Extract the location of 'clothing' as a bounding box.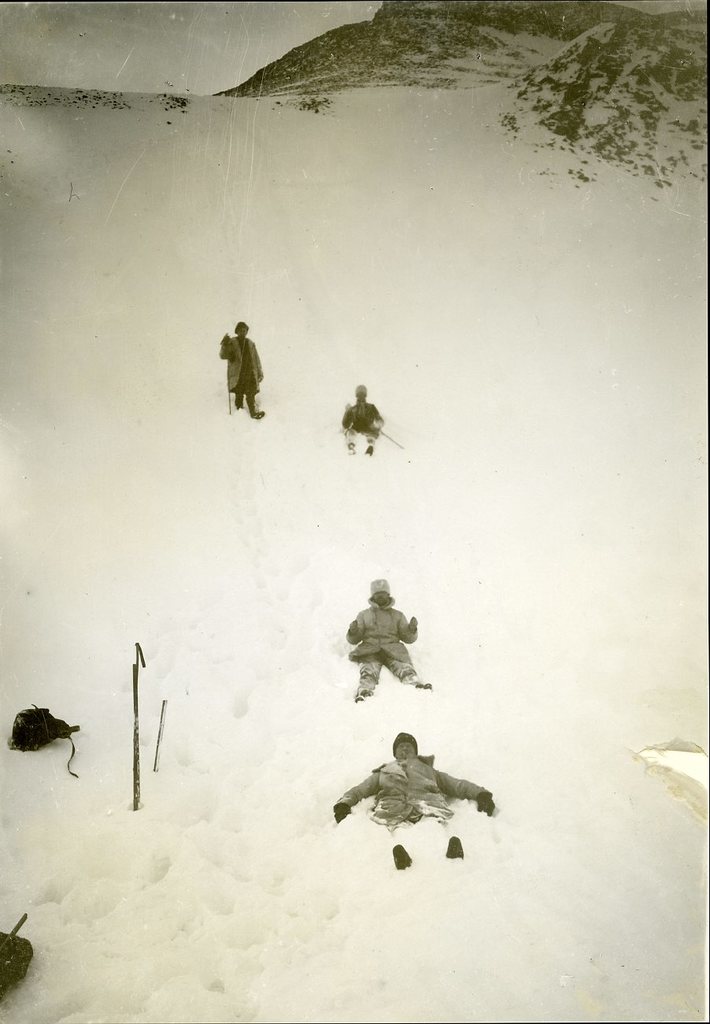
BBox(346, 603, 416, 696).
